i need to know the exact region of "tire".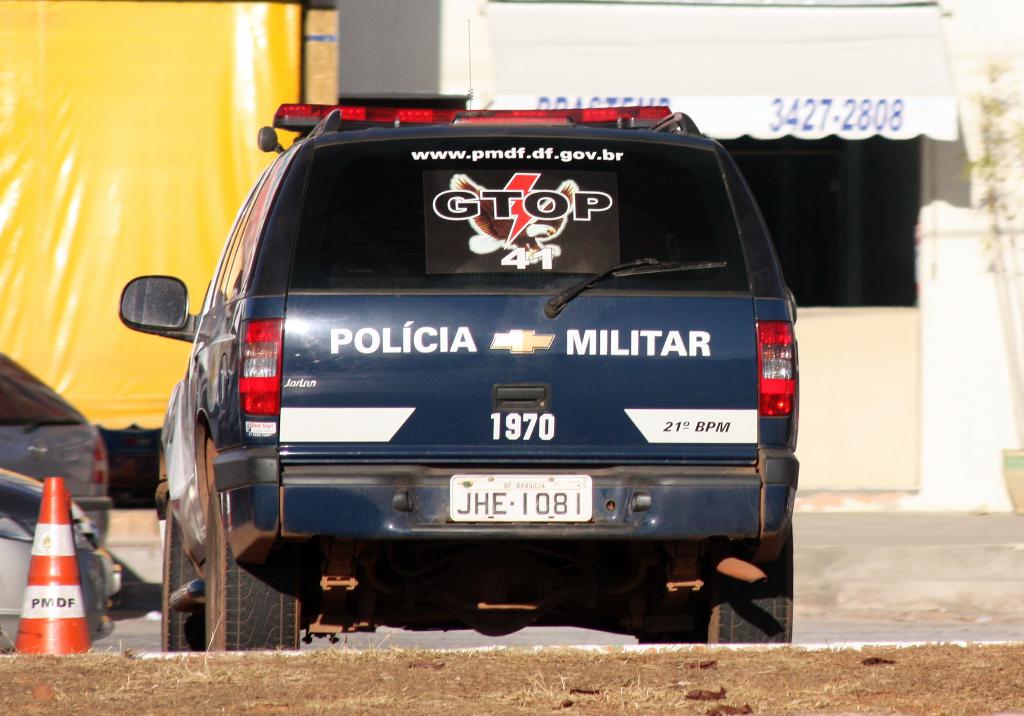
Region: 706:515:792:646.
